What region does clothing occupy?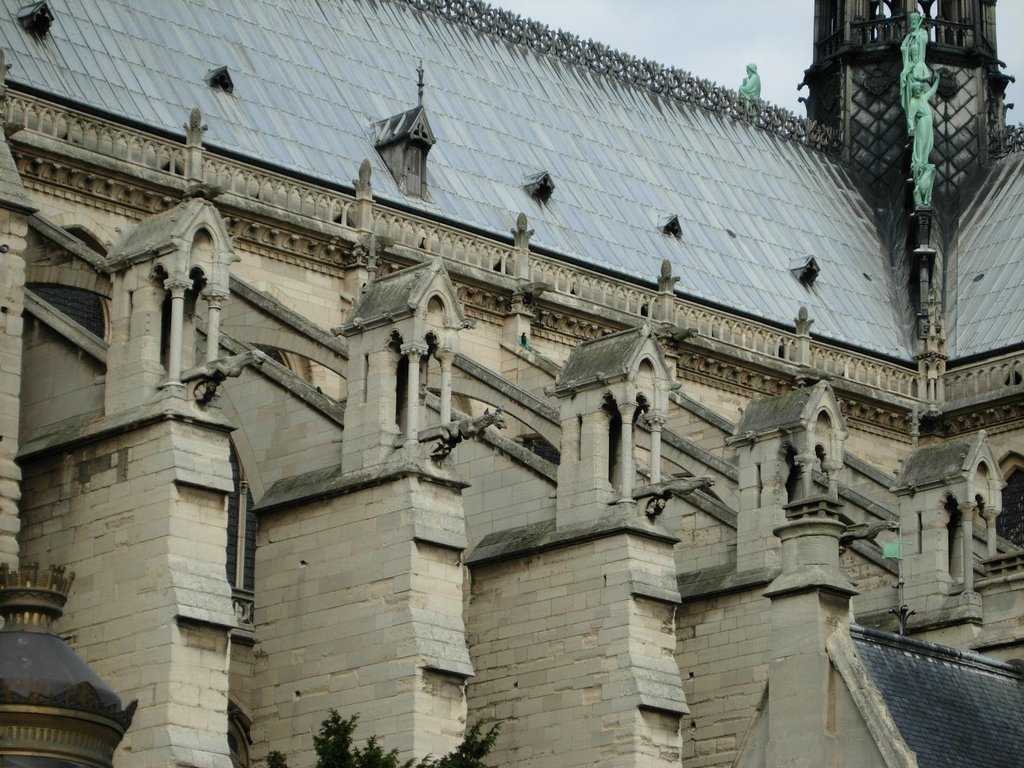
x1=901 y1=26 x2=929 y2=67.
